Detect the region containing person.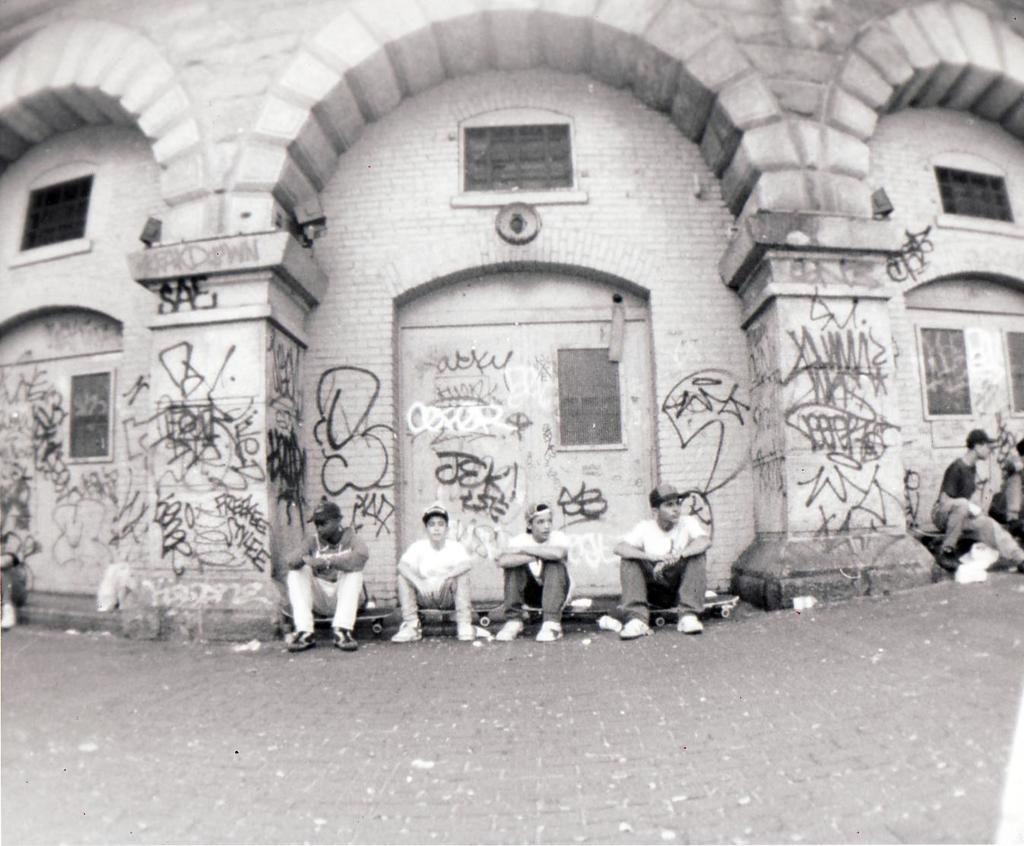
l=282, t=487, r=358, b=647.
